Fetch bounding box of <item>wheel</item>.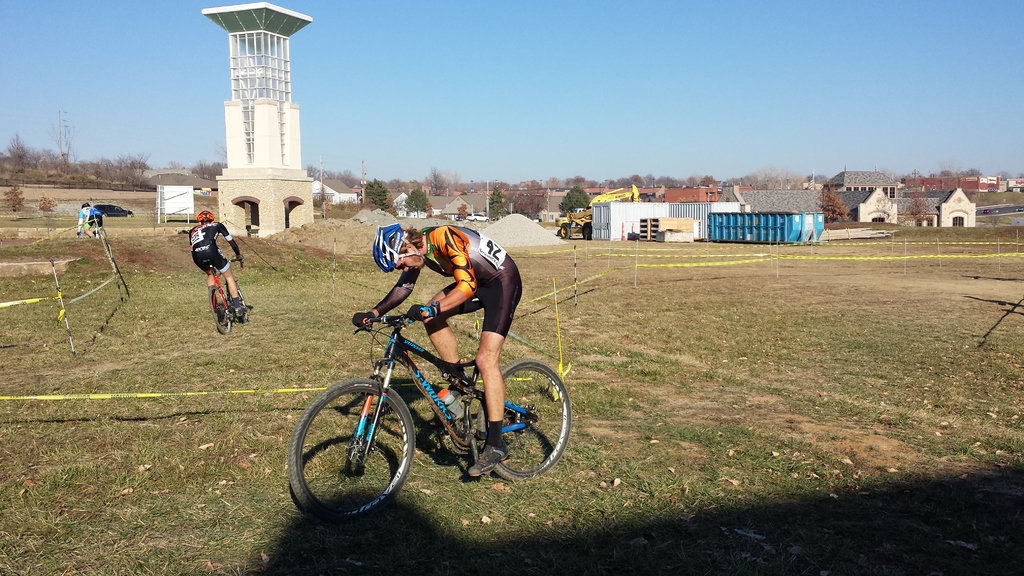
Bbox: bbox=(292, 378, 414, 515).
